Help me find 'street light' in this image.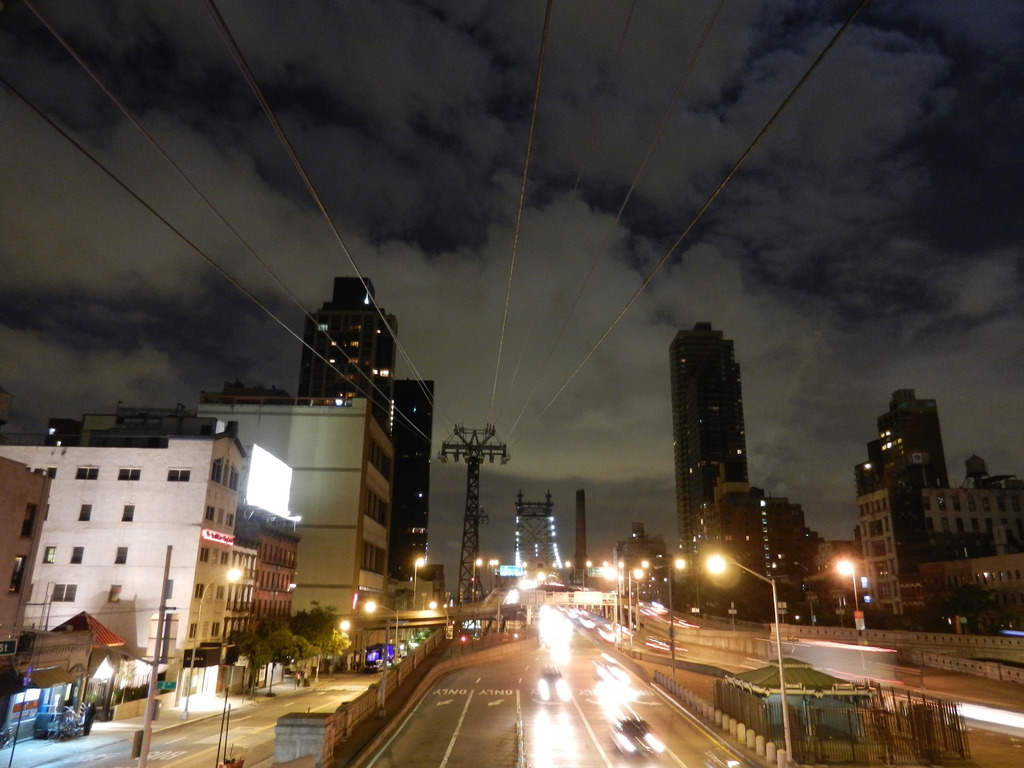
Found it: bbox=(833, 562, 867, 624).
